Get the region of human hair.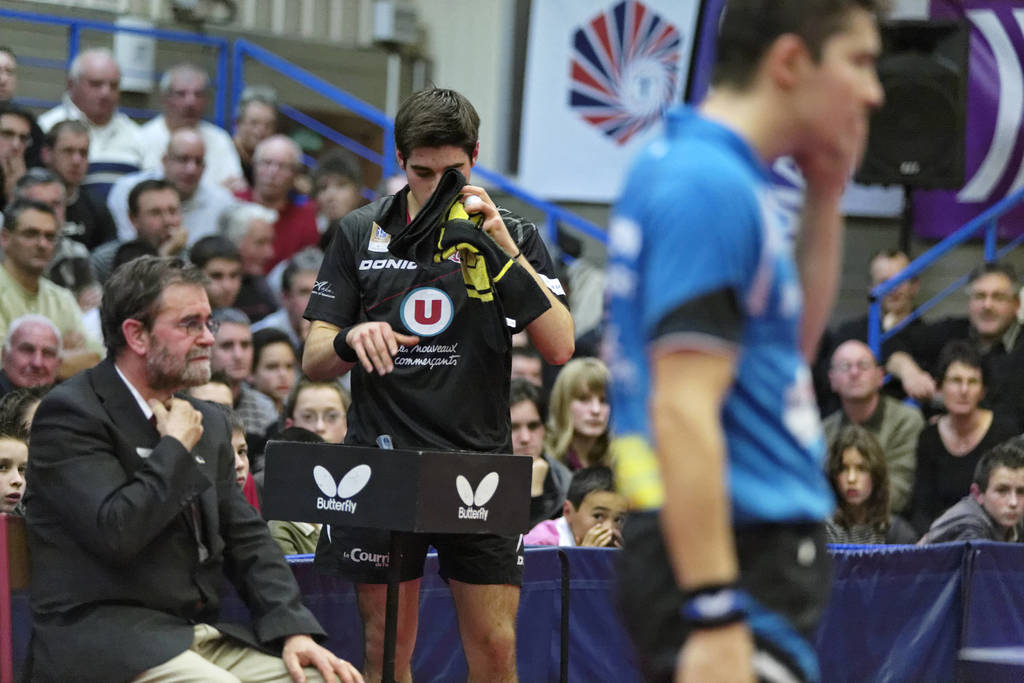
detection(555, 362, 616, 474).
